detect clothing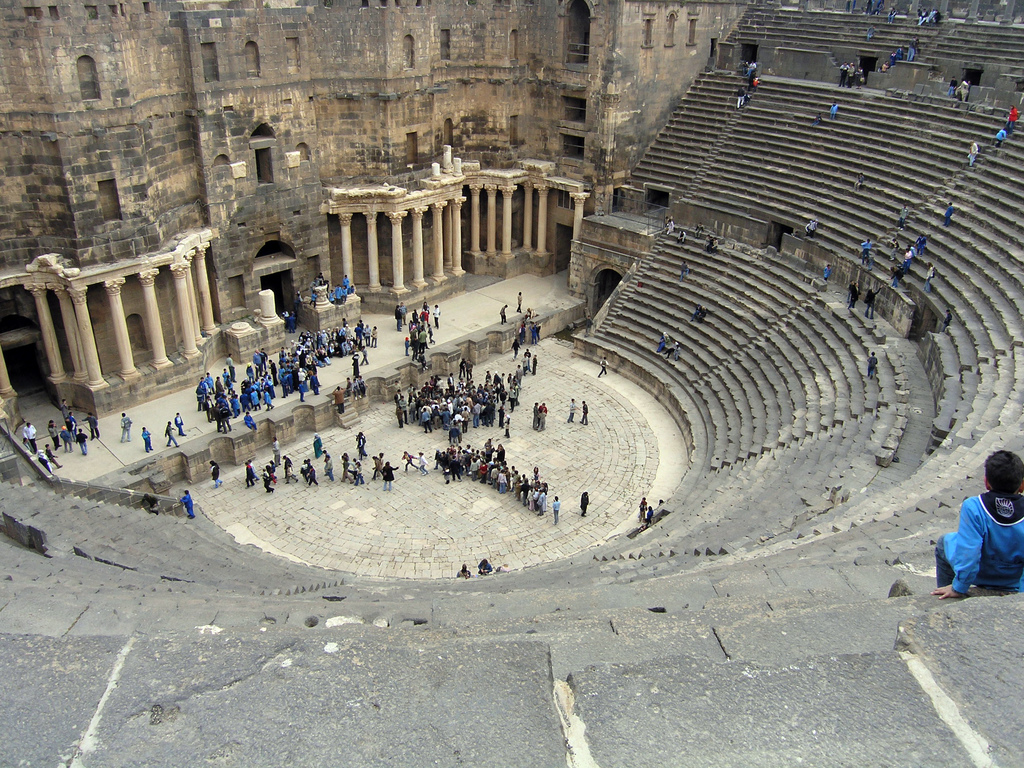
(left=897, top=51, right=902, bottom=63)
